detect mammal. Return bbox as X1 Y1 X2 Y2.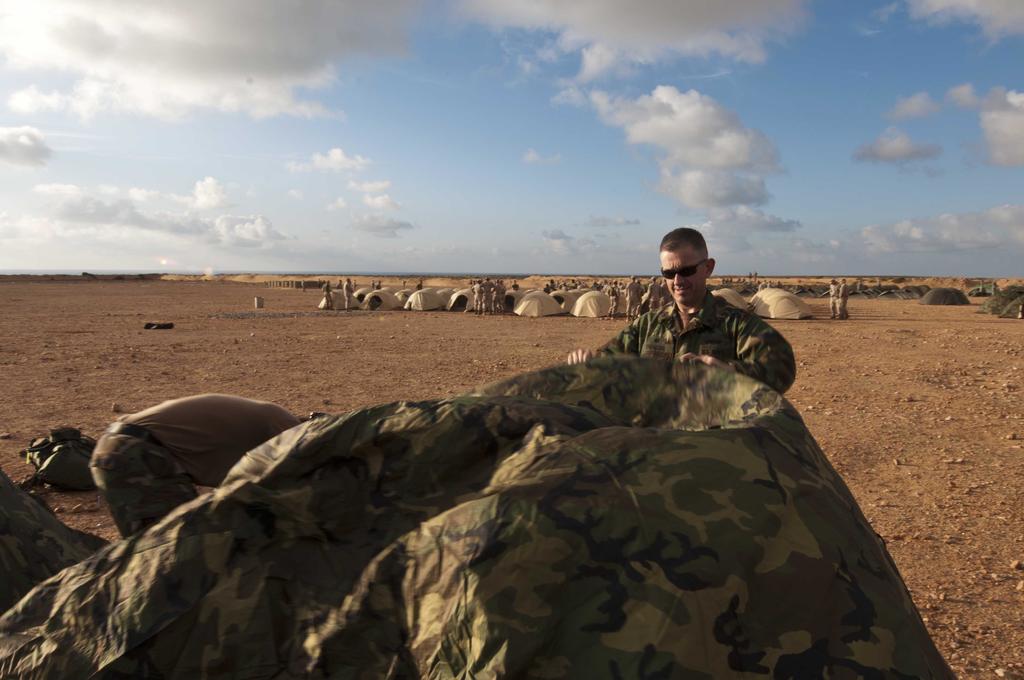
977 280 984 295.
